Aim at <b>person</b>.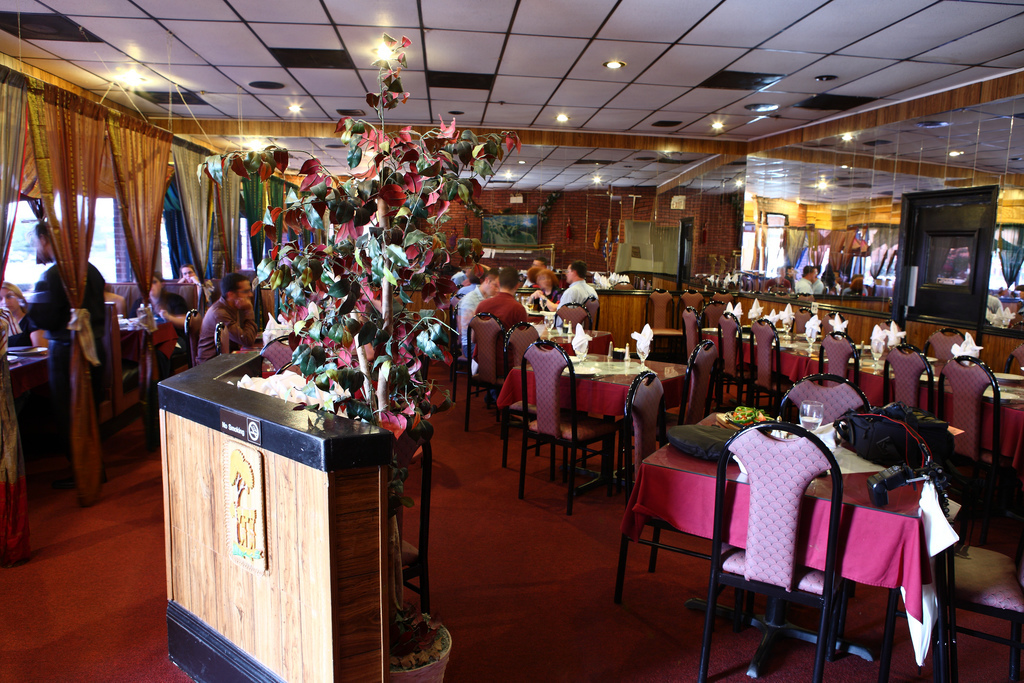
Aimed at x1=26 y1=221 x2=104 y2=490.
